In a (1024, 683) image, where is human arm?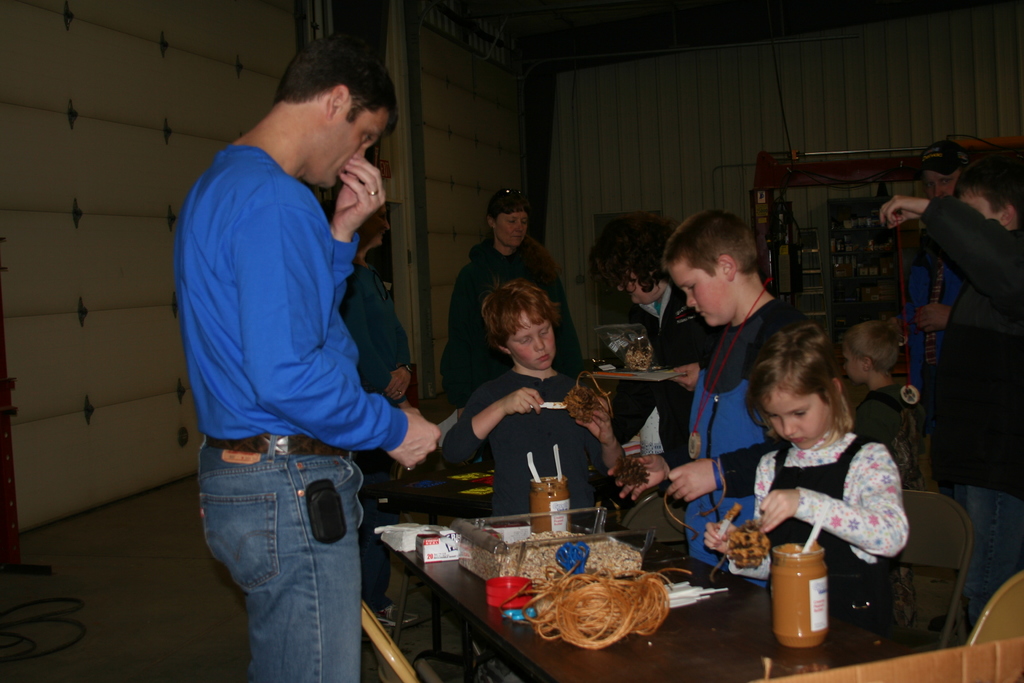
x1=615, y1=451, x2=669, y2=504.
